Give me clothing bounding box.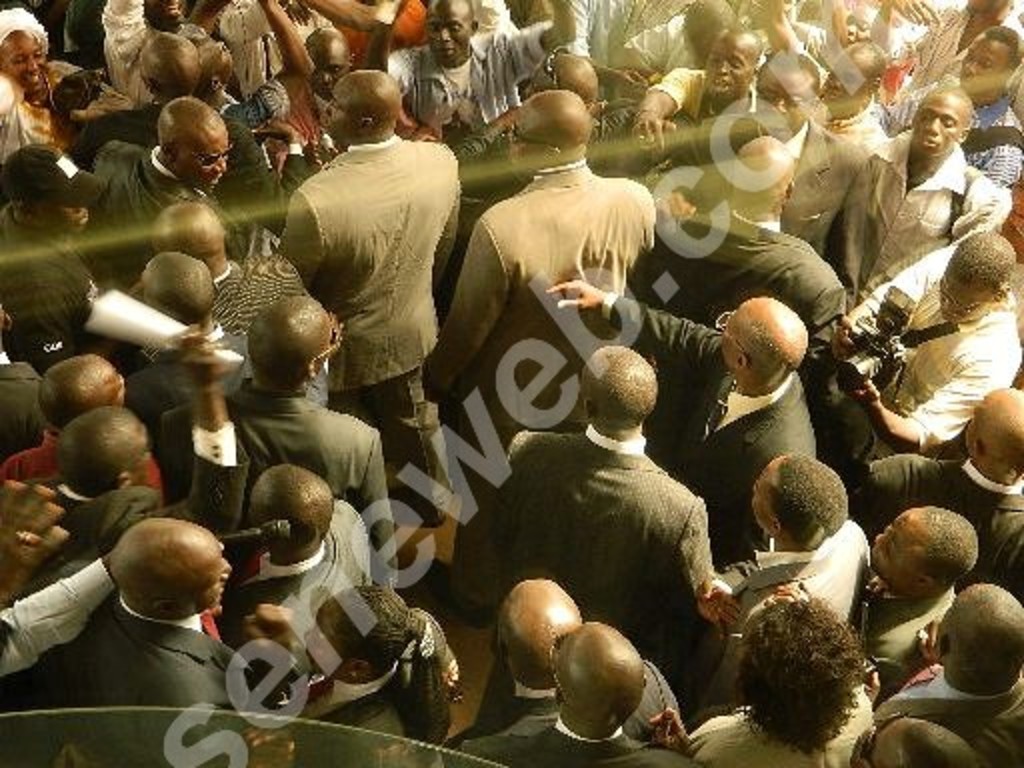
left=140, top=378, right=394, bottom=588.
